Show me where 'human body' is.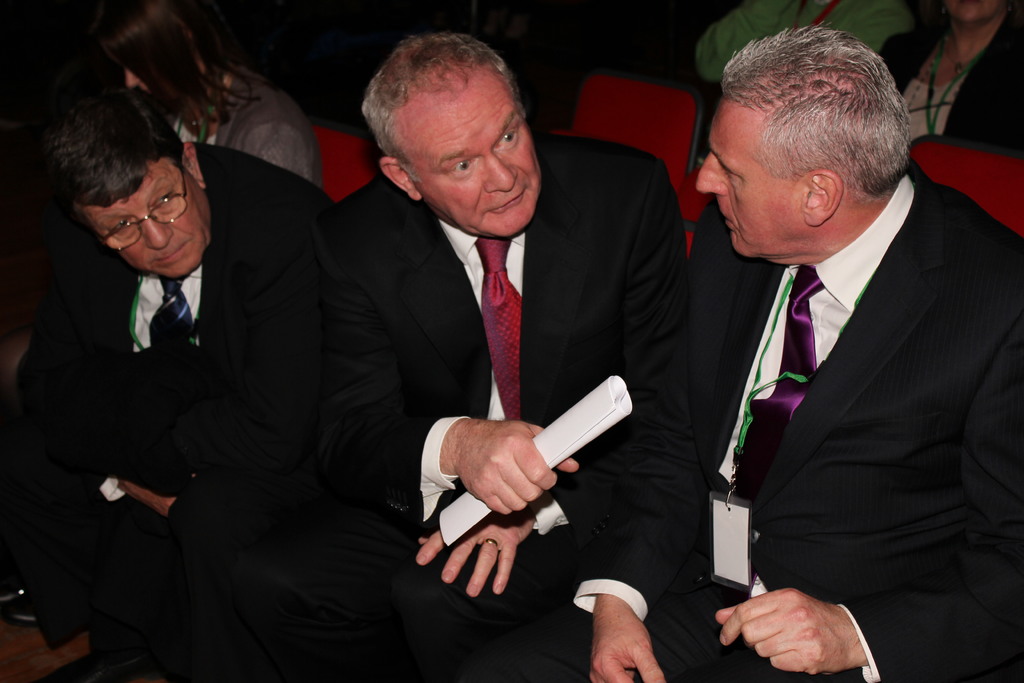
'human body' is at x1=678 y1=31 x2=991 y2=682.
